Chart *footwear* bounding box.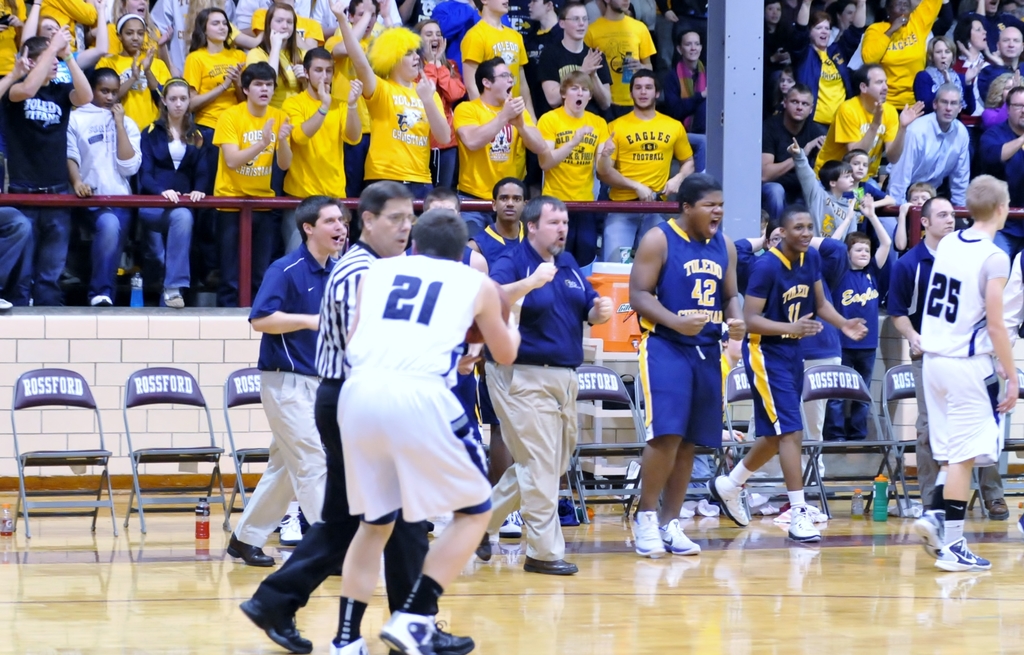
Charted: x1=272, y1=512, x2=306, y2=548.
